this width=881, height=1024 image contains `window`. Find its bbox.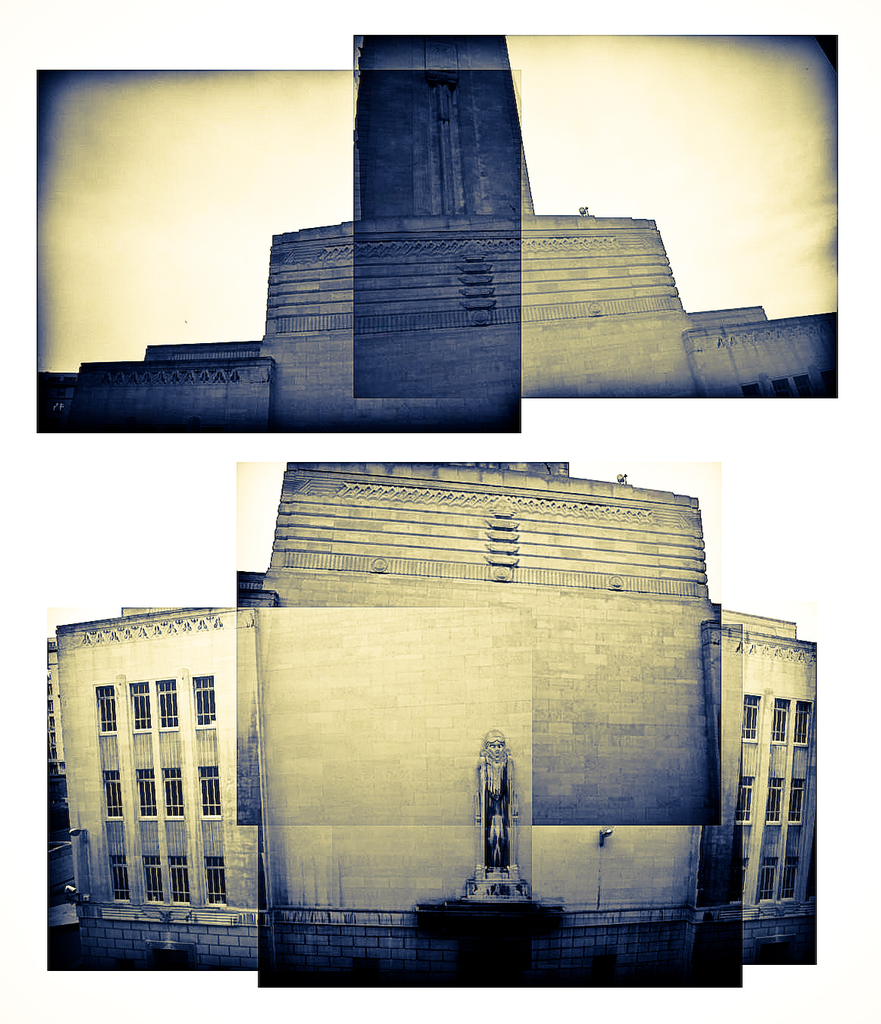
region(139, 770, 160, 817).
